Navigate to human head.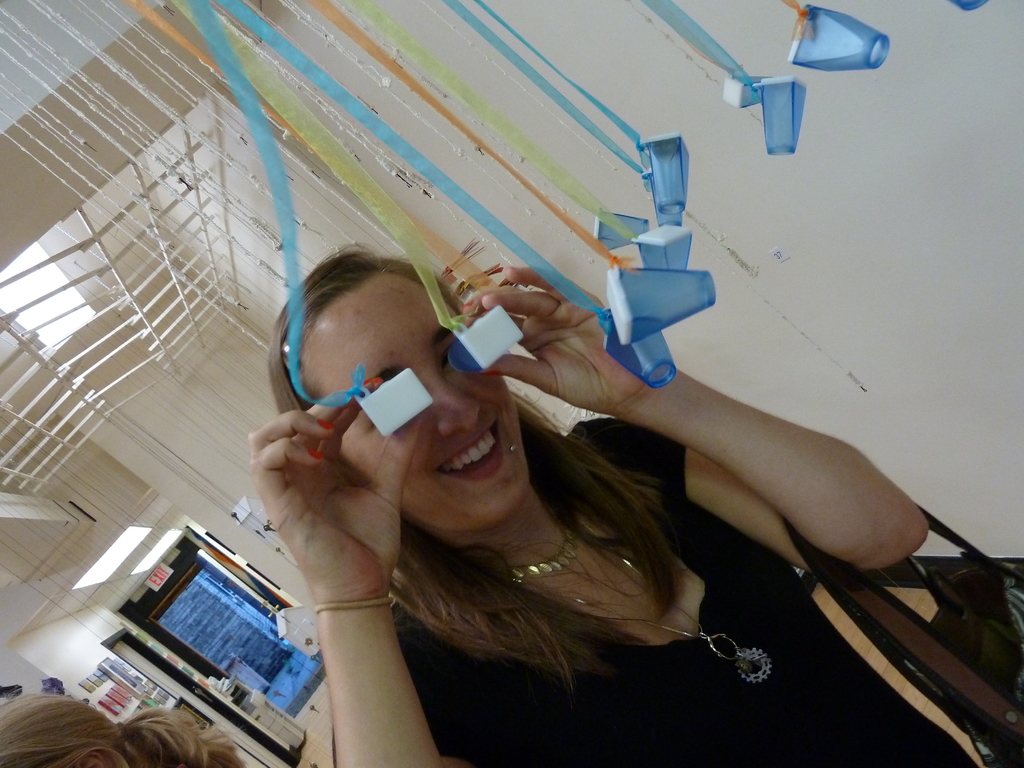
Navigation target: (0,696,244,767).
